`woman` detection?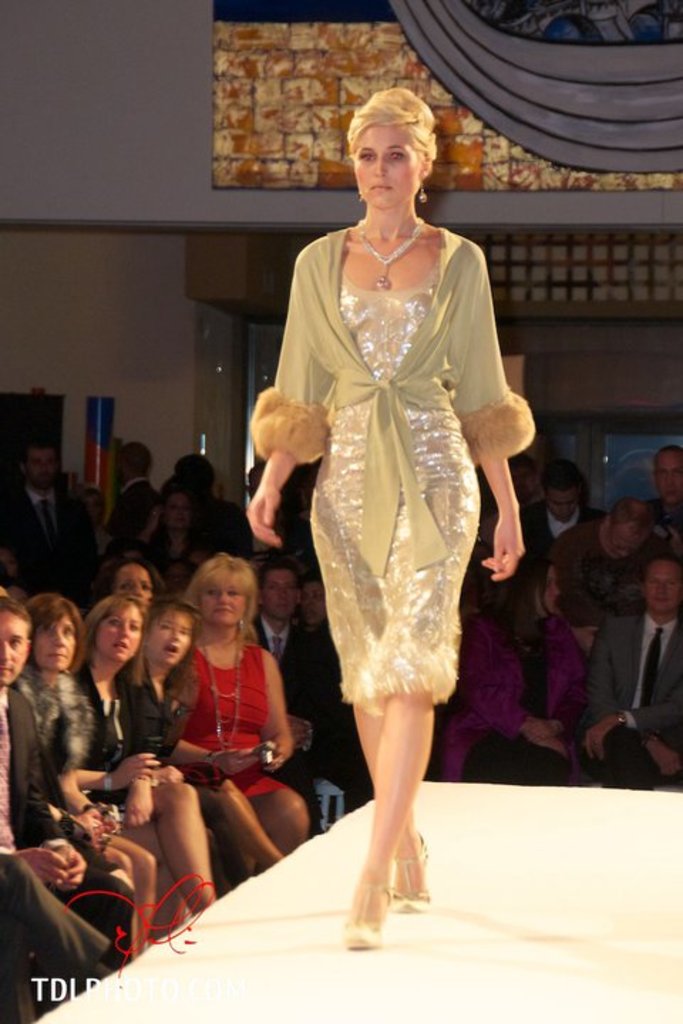
<box>74,594,229,949</box>
